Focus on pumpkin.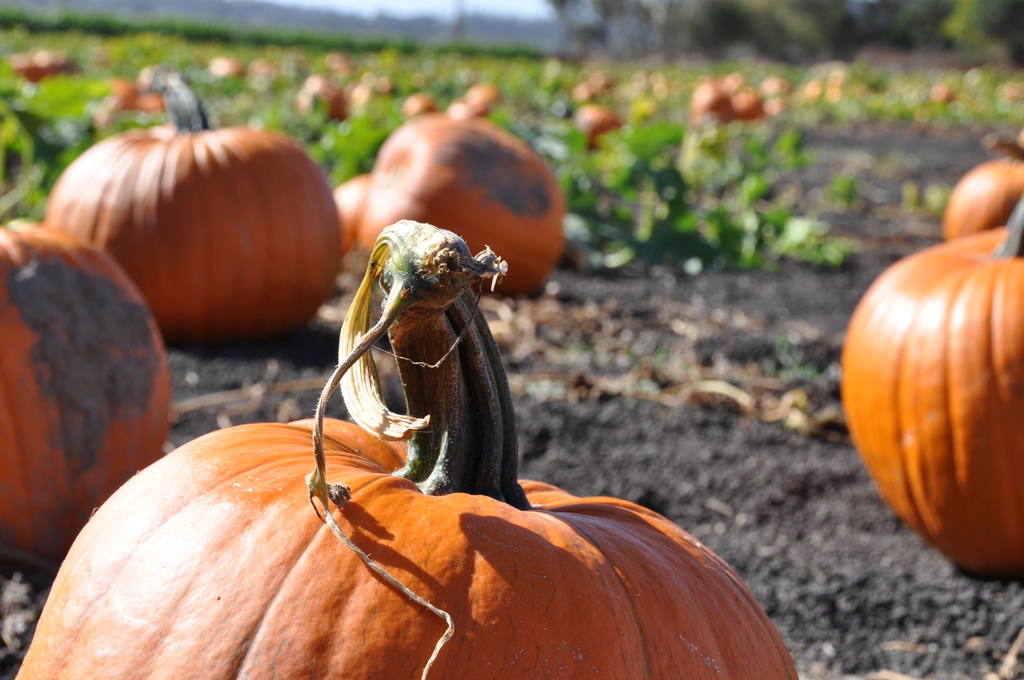
Focused at {"left": 573, "top": 100, "right": 618, "bottom": 140}.
